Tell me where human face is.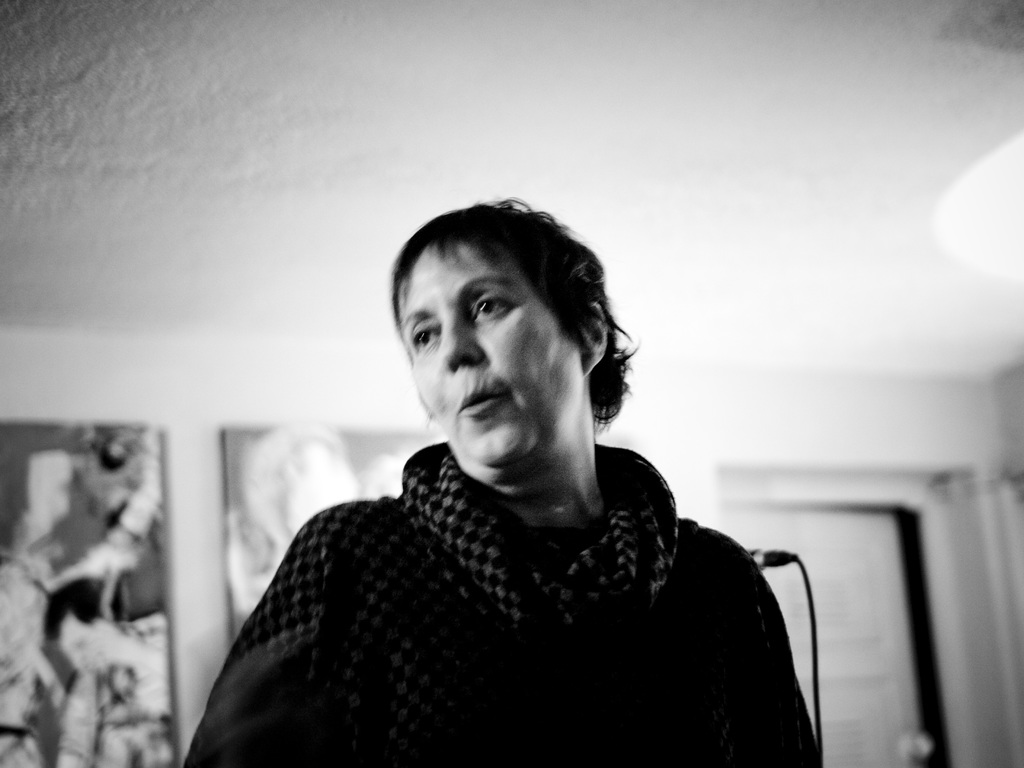
human face is at rect(395, 239, 586, 471).
